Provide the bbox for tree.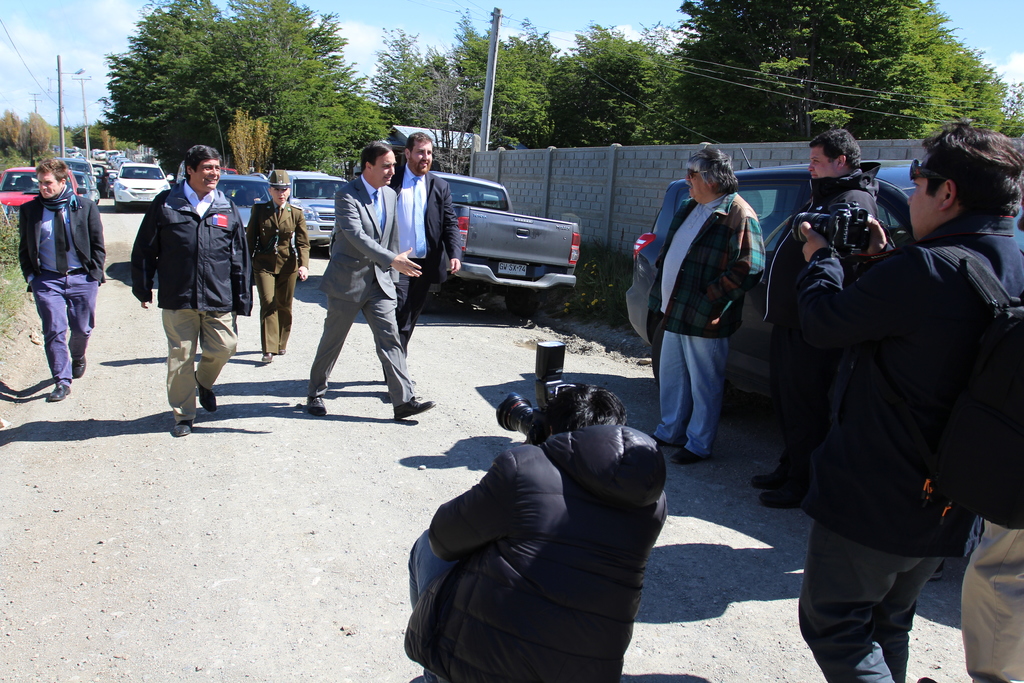
[left=191, top=0, right=365, bottom=172].
